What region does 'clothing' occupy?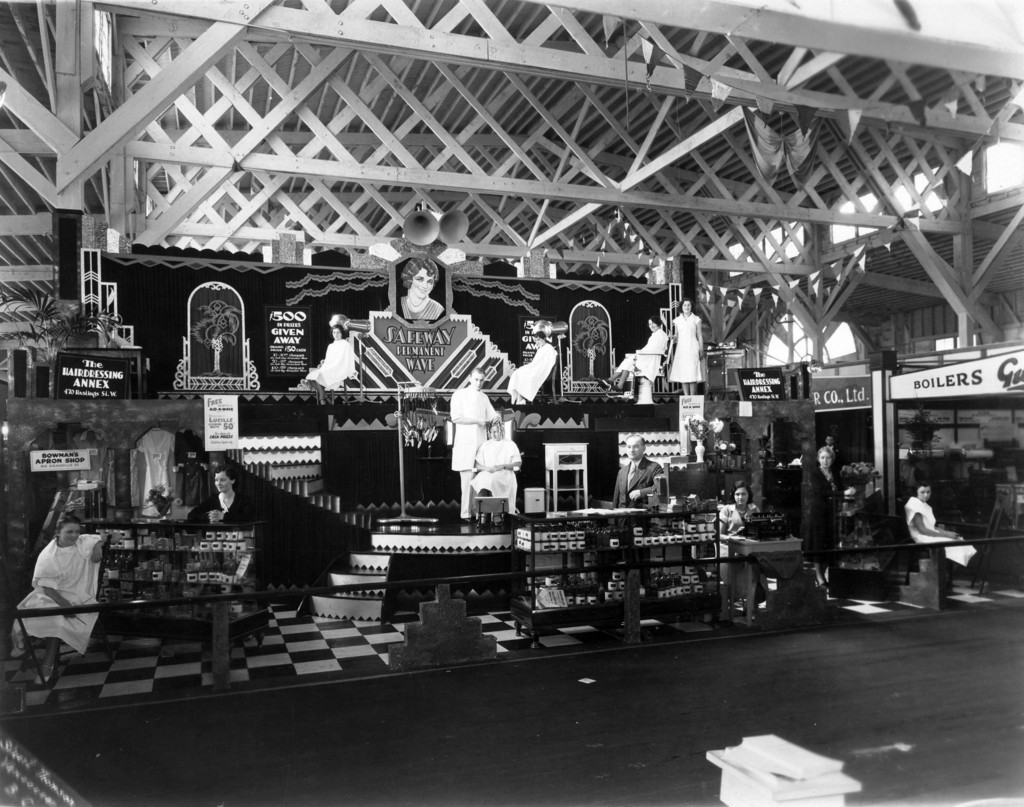
box=[609, 459, 668, 509].
